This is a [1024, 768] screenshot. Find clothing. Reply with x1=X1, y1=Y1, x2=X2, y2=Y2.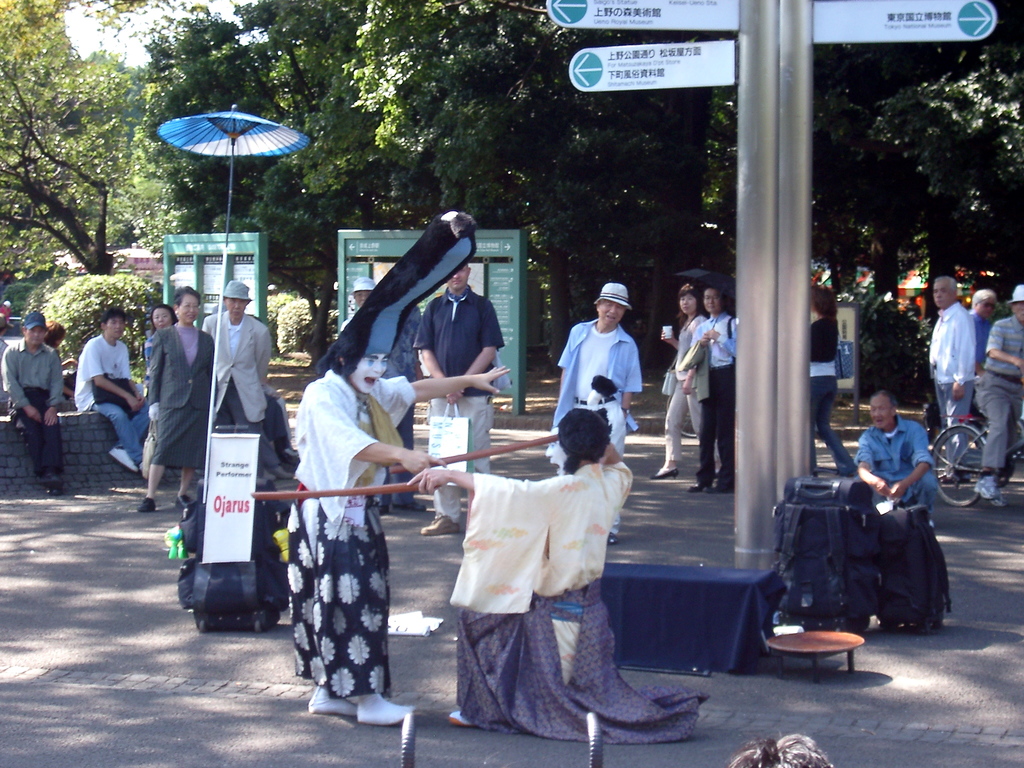
x1=975, y1=319, x2=1023, y2=474.
